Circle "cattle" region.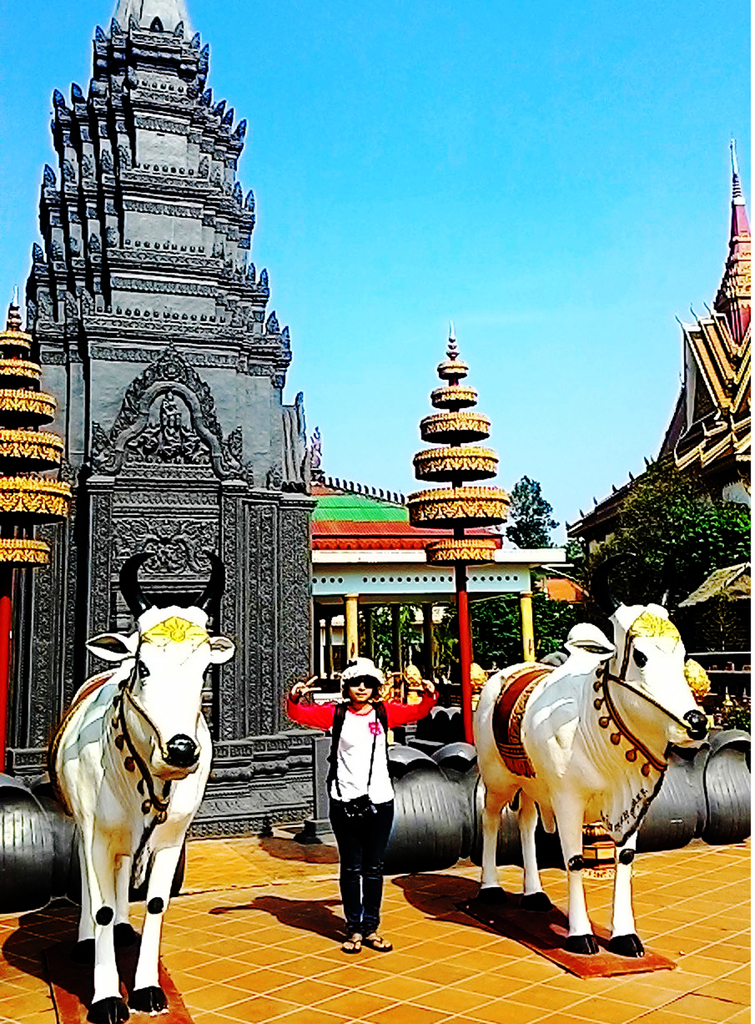
Region: {"left": 471, "top": 611, "right": 702, "bottom": 945}.
